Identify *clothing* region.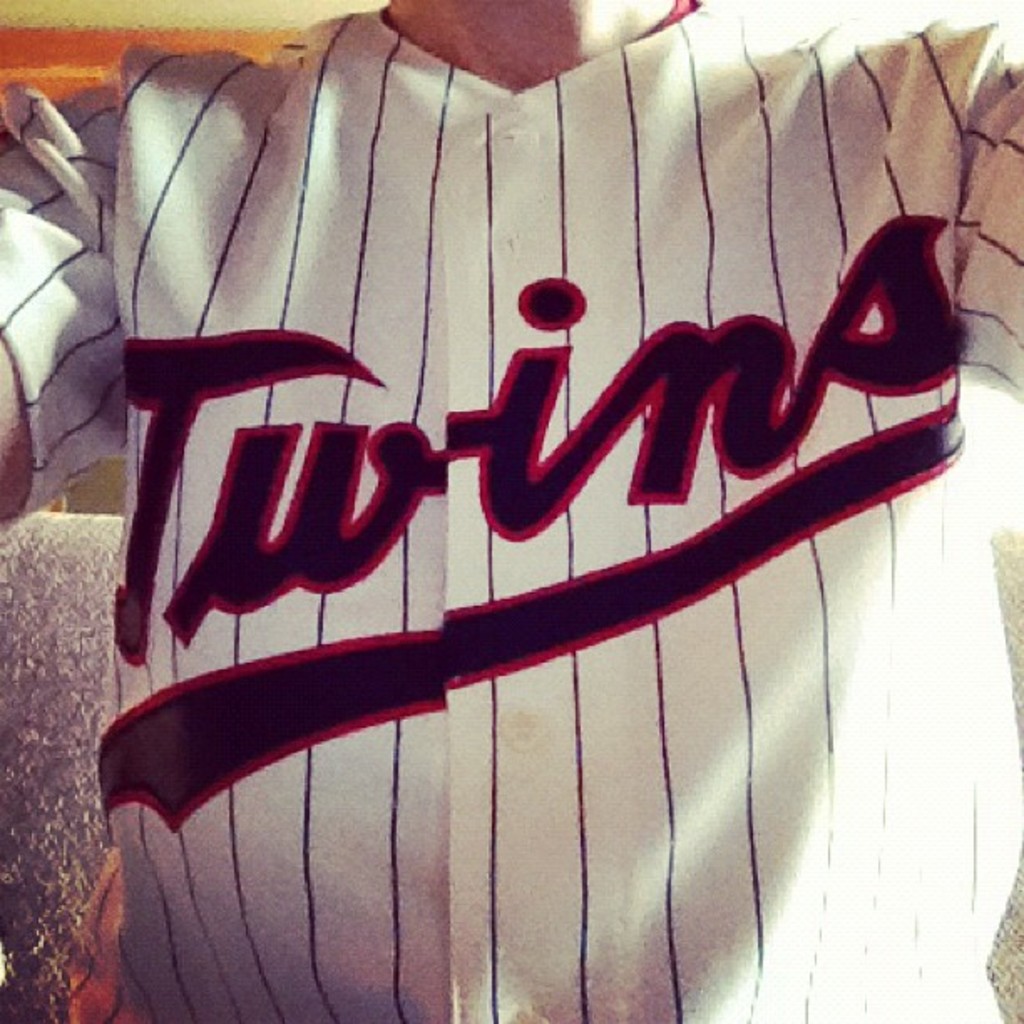
Region: (0, 0, 1022, 1022).
